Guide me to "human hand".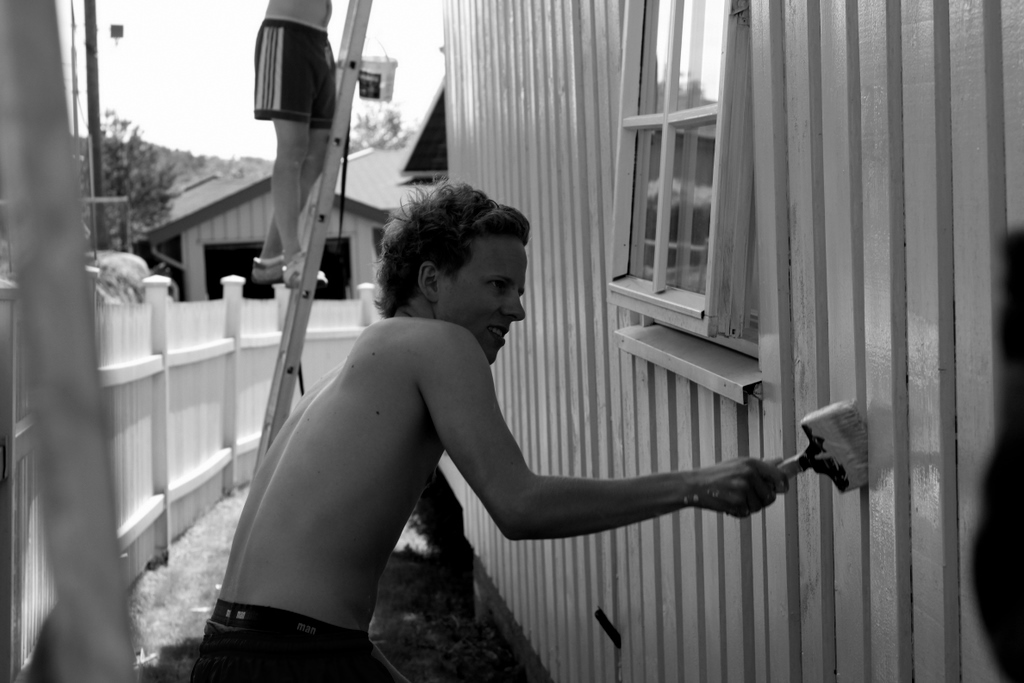
Guidance: (x1=694, y1=453, x2=791, y2=523).
